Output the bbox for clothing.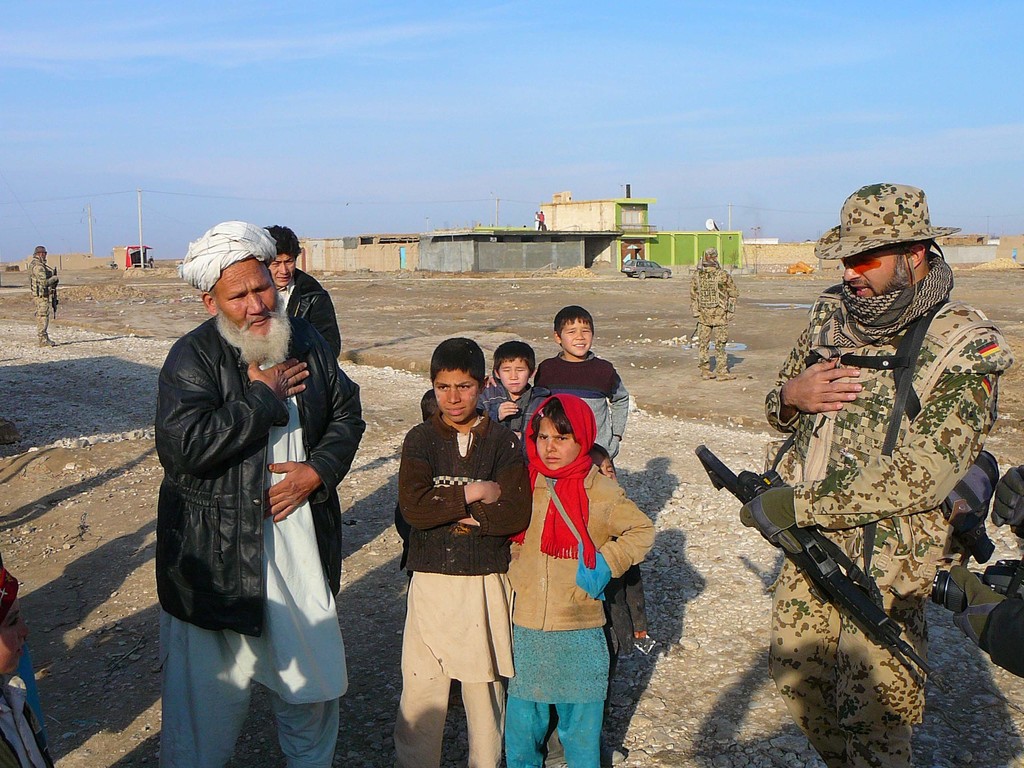
[527, 345, 628, 452].
